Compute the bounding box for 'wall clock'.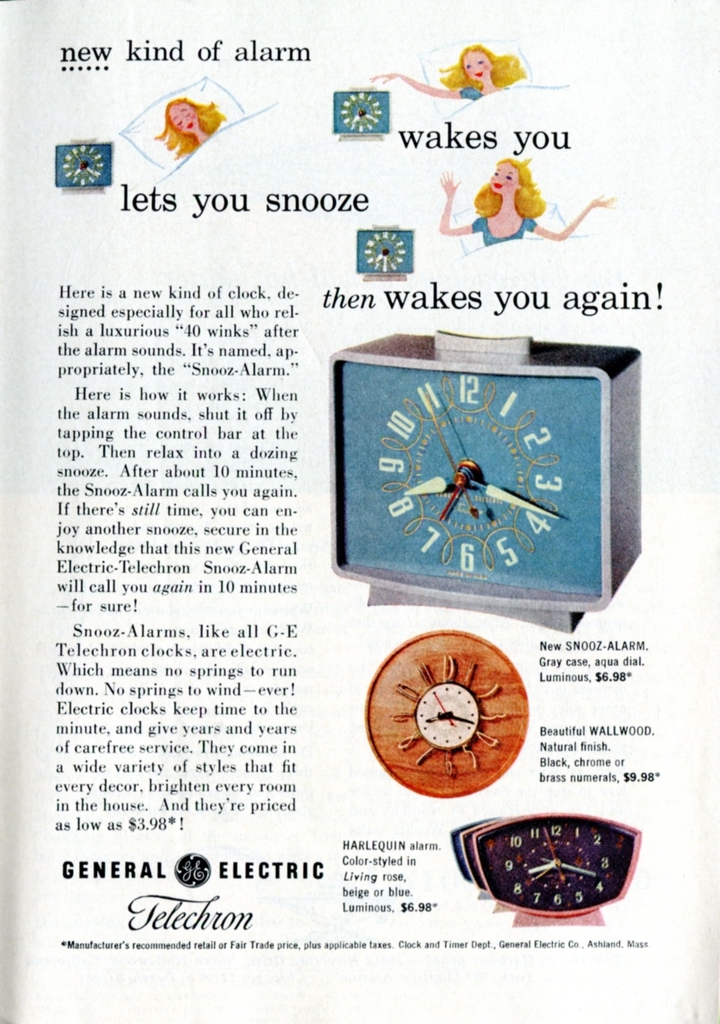
left=452, top=813, right=508, bottom=903.
